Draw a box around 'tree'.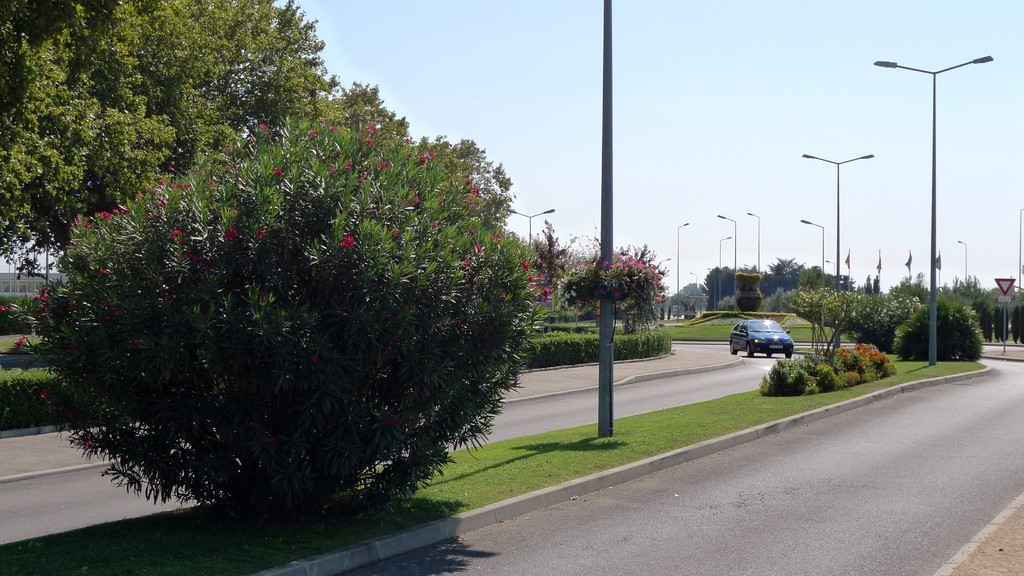
bbox(792, 277, 867, 367).
